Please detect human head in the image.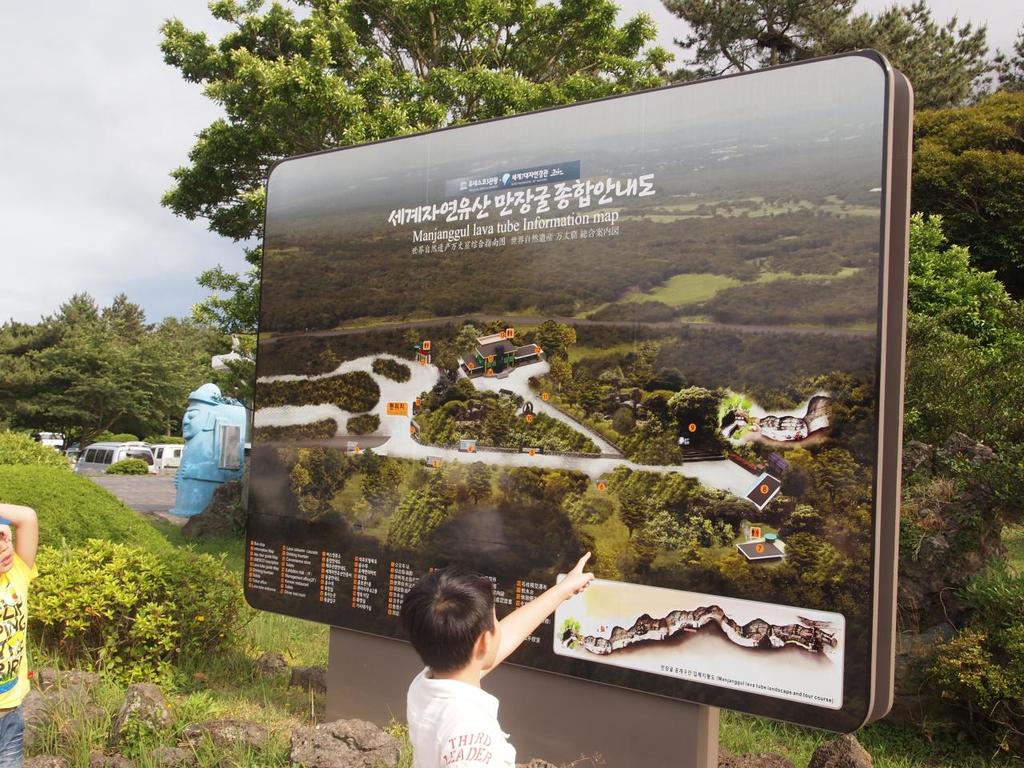
x1=179, y1=400, x2=214, y2=438.
